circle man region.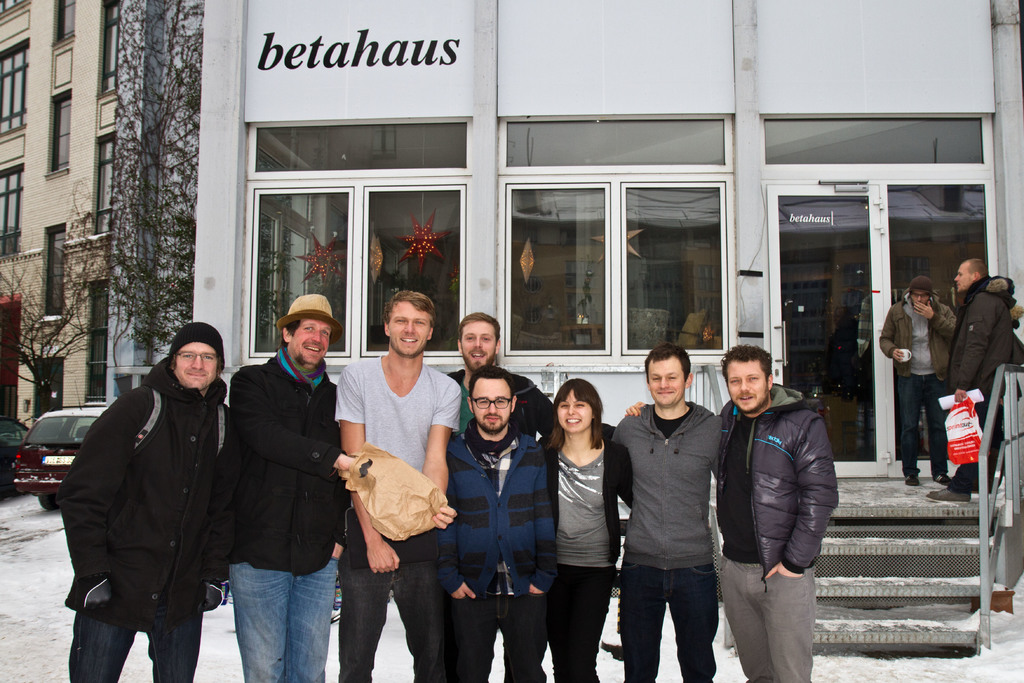
Region: (x1=58, y1=322, x2=233, y2=682).
